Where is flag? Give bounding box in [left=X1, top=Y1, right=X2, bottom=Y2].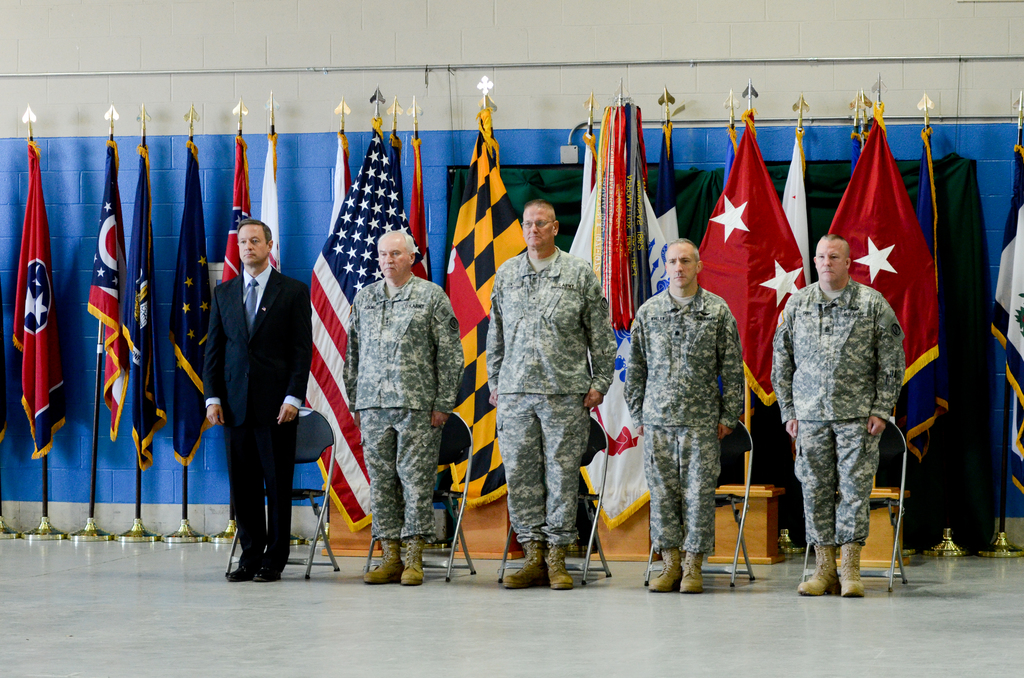
[left=717, top=126, right=739, bottom=192].
